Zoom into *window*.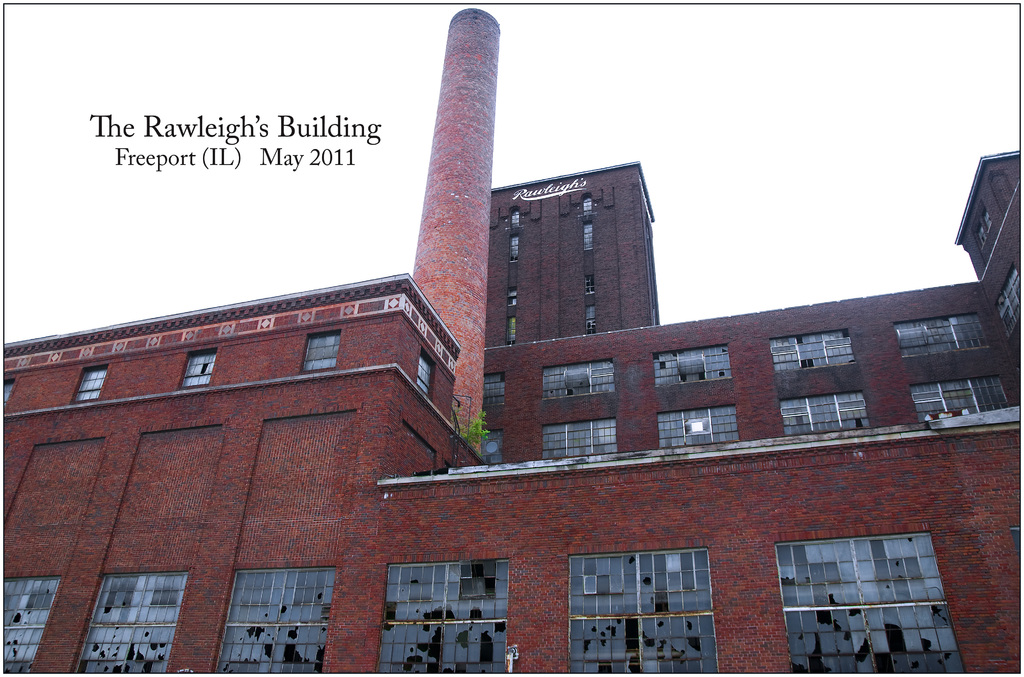
Zoom target: left=483, top=374, right=507, bottom=411.
